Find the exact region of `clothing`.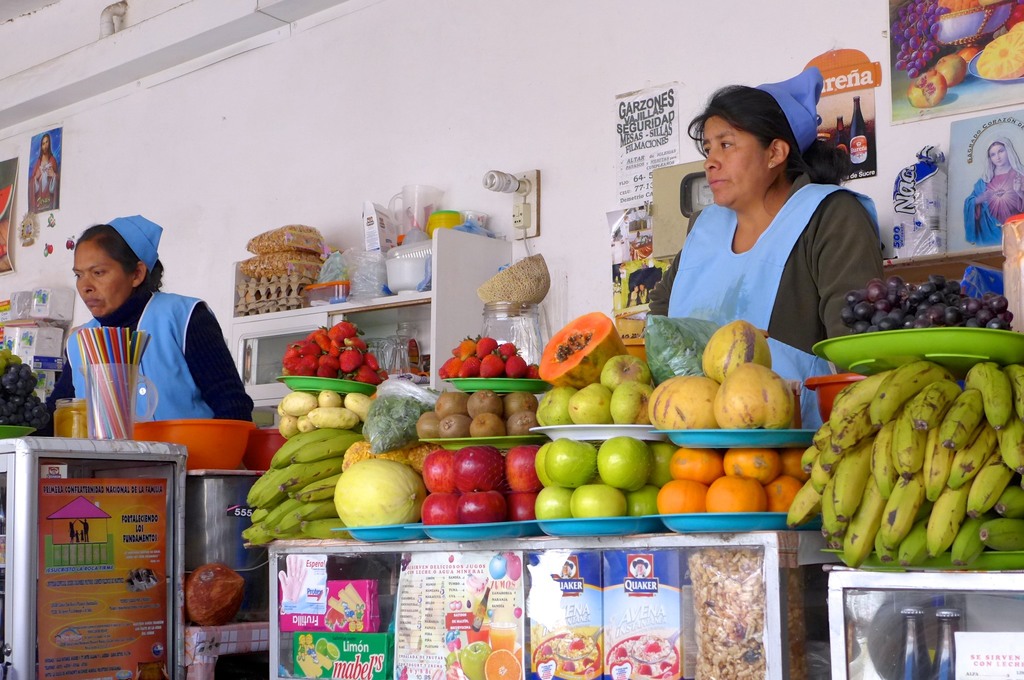
Exact region: box=[51, 257, 243, 466].
